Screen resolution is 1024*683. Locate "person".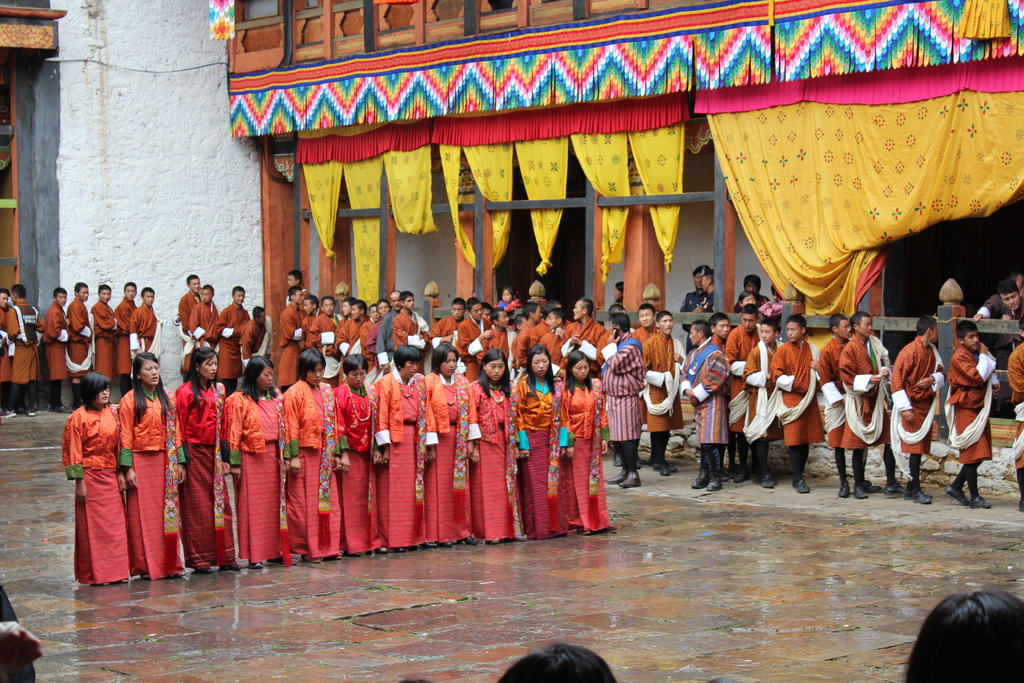
{"left": 192, "top": 277, "right": 223, "bottom": 371}.
